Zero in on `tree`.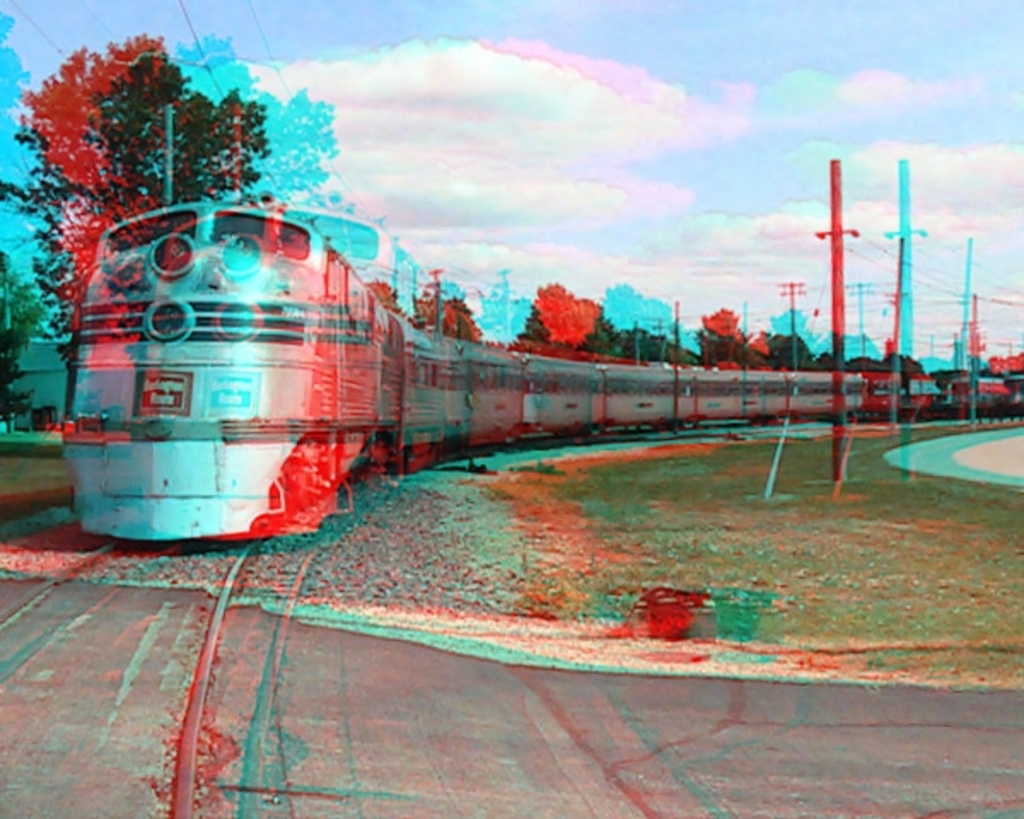
Zeroed in: box(367, 282, 403, 305).
